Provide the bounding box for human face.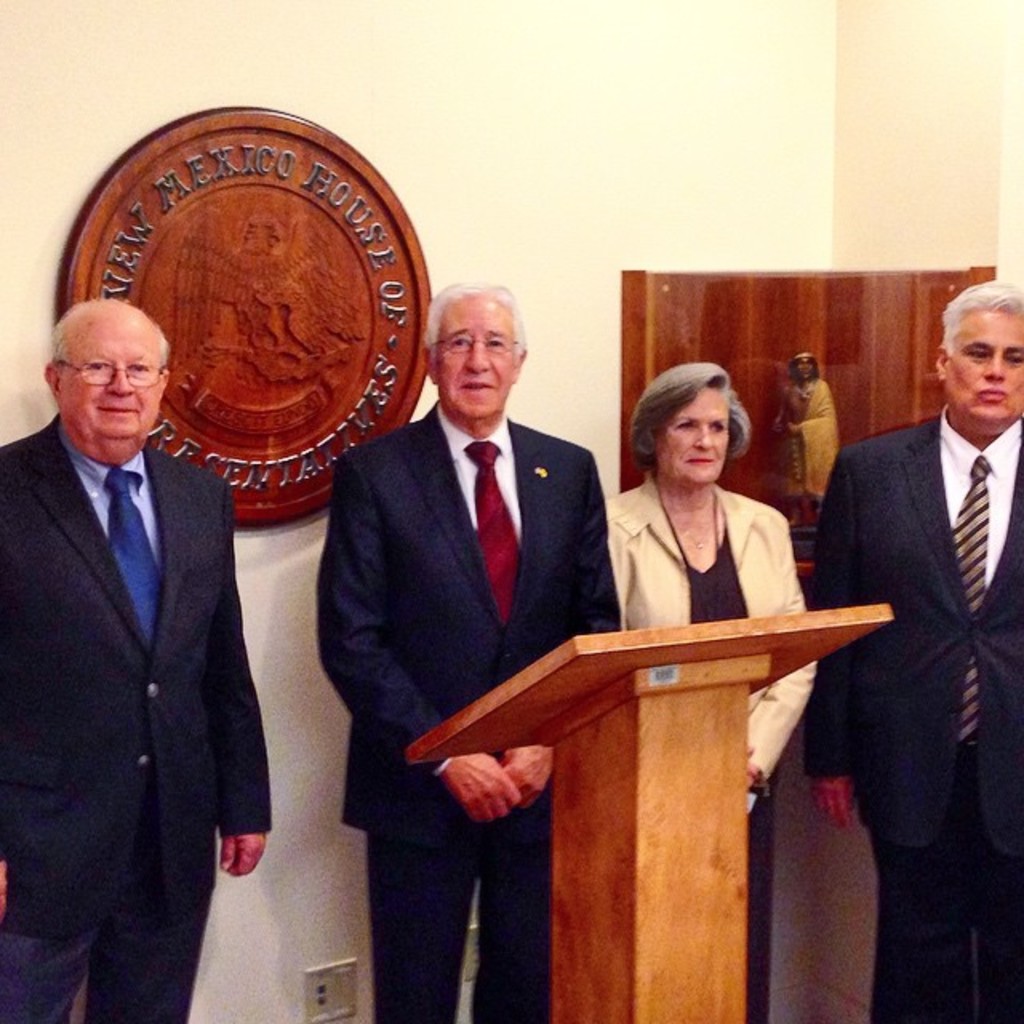
(659,381,731,483).
